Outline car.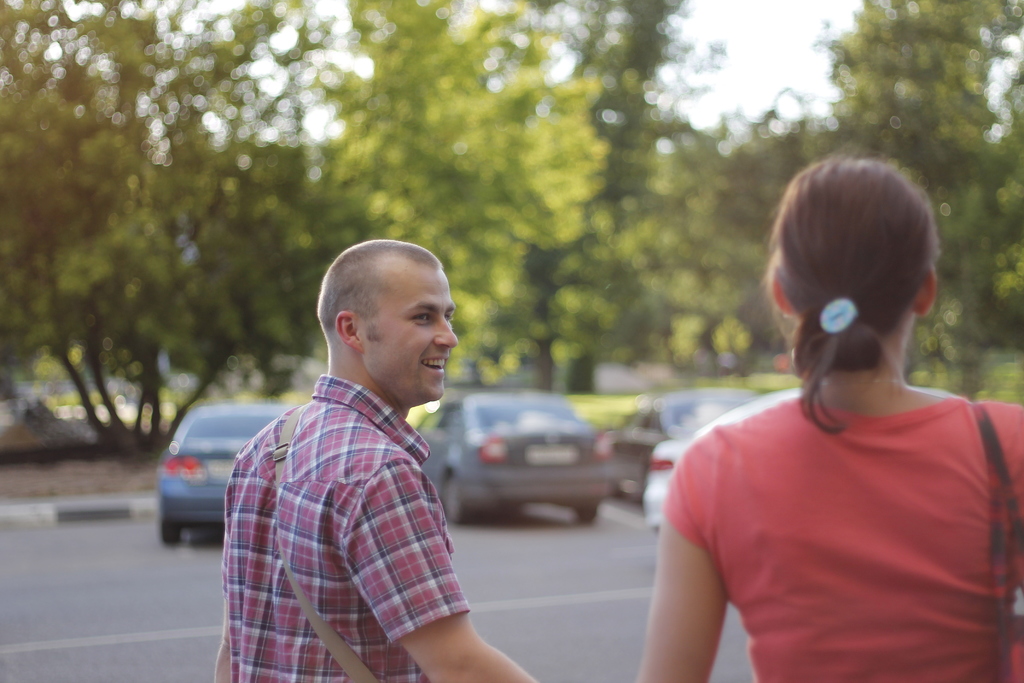
Outline: crop(635, 383, 955, 522).
